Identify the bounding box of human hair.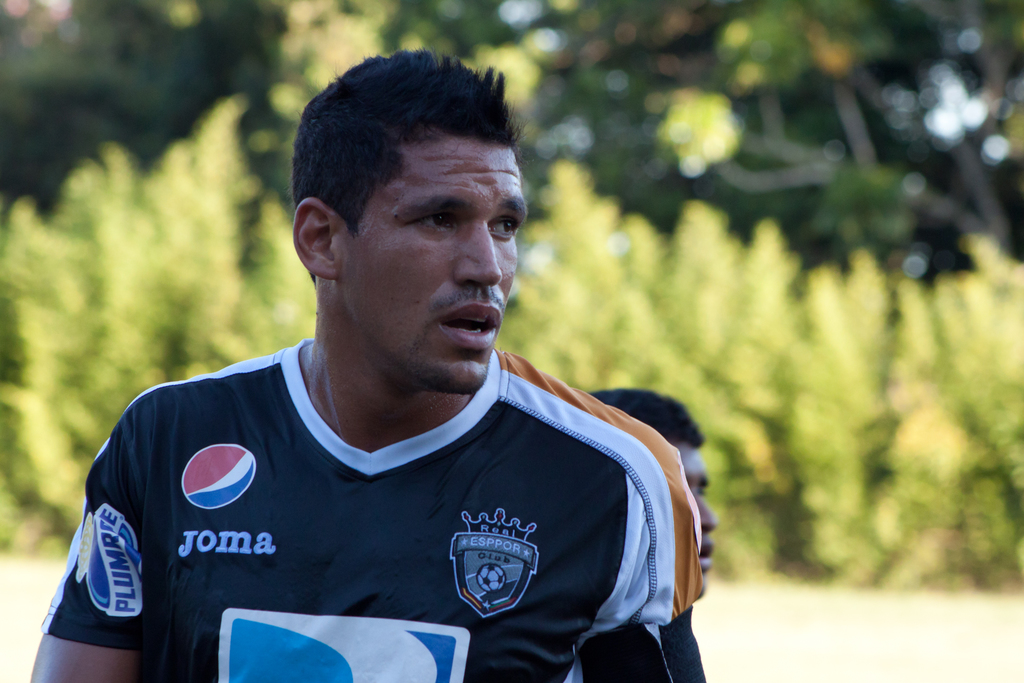
left=593, top=388, right=705, bottom=449.
